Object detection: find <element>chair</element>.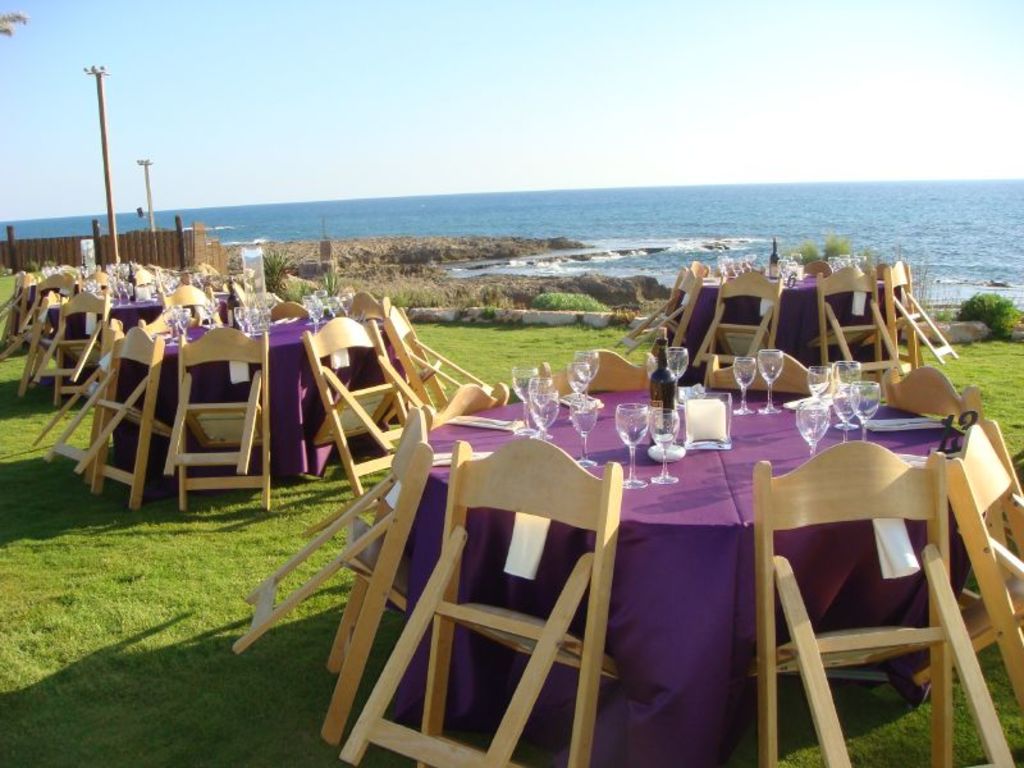
(614, 260, 708, 364).
